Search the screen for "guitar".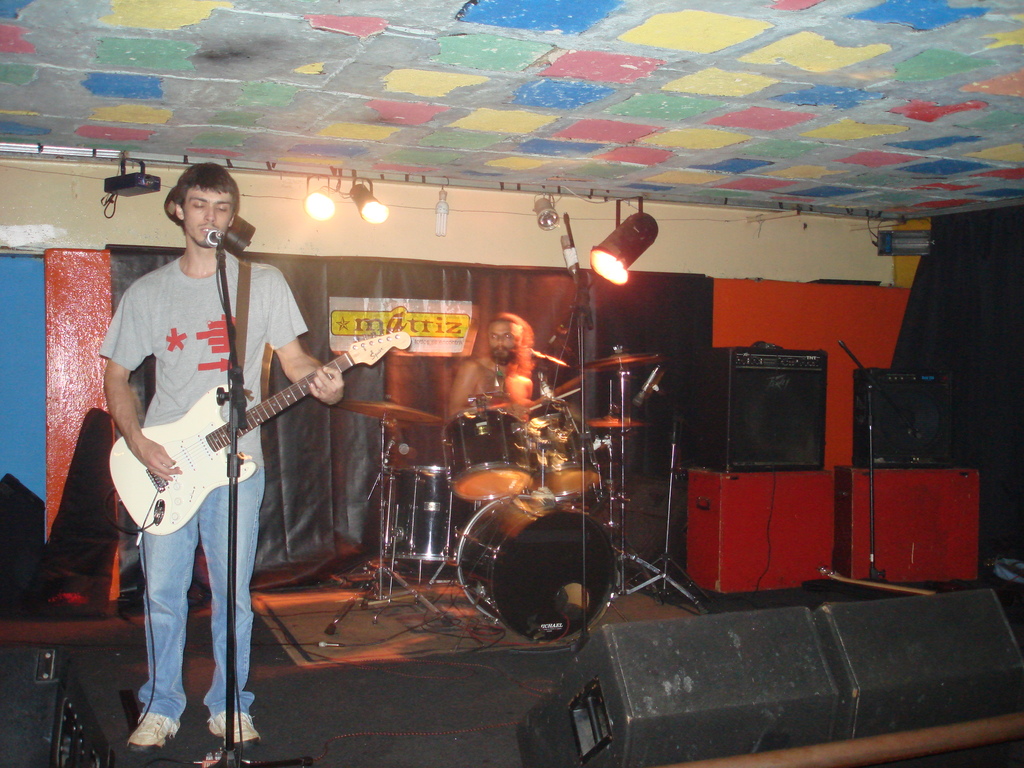
Found at 103/324/418/535.
